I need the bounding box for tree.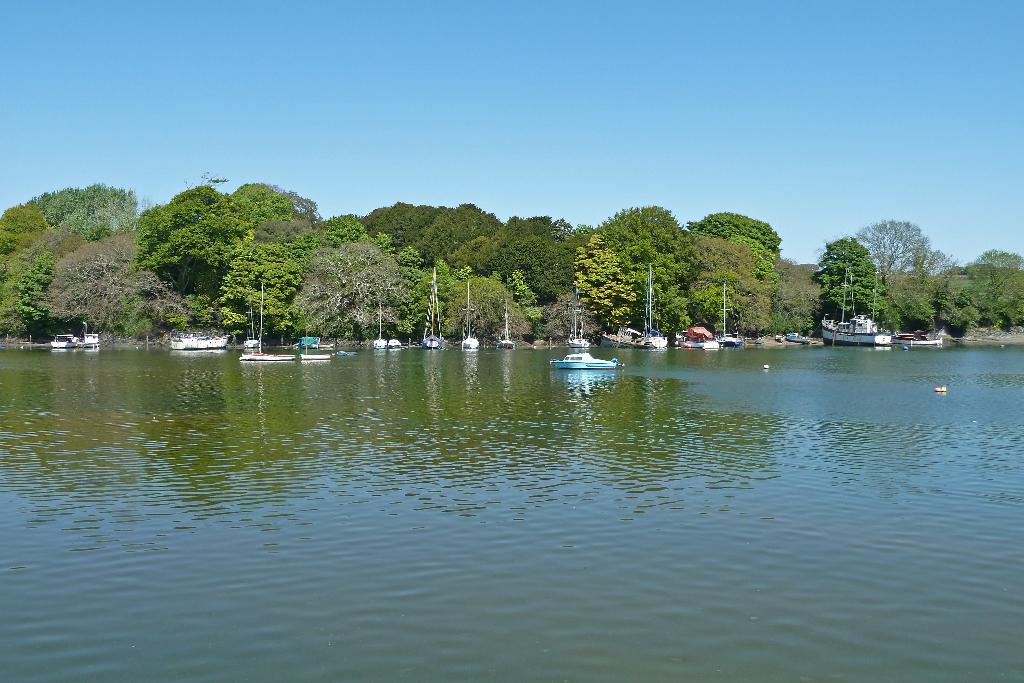
Here it is: rect(566, 235, 634, 332).
